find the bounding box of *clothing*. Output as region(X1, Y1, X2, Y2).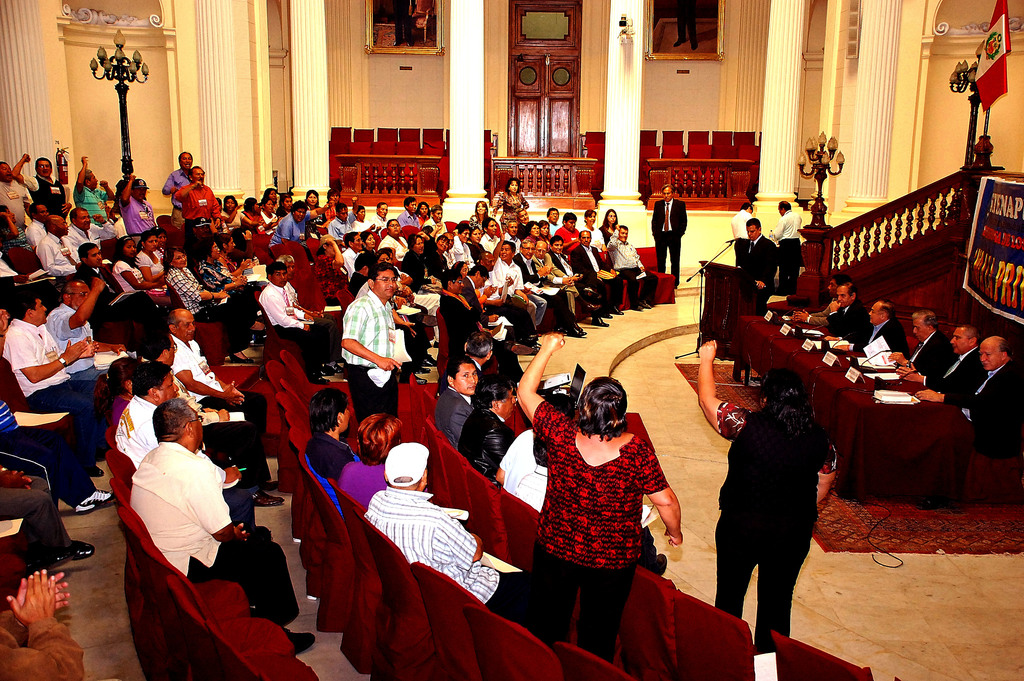
region(855, 311, 908, 358).
